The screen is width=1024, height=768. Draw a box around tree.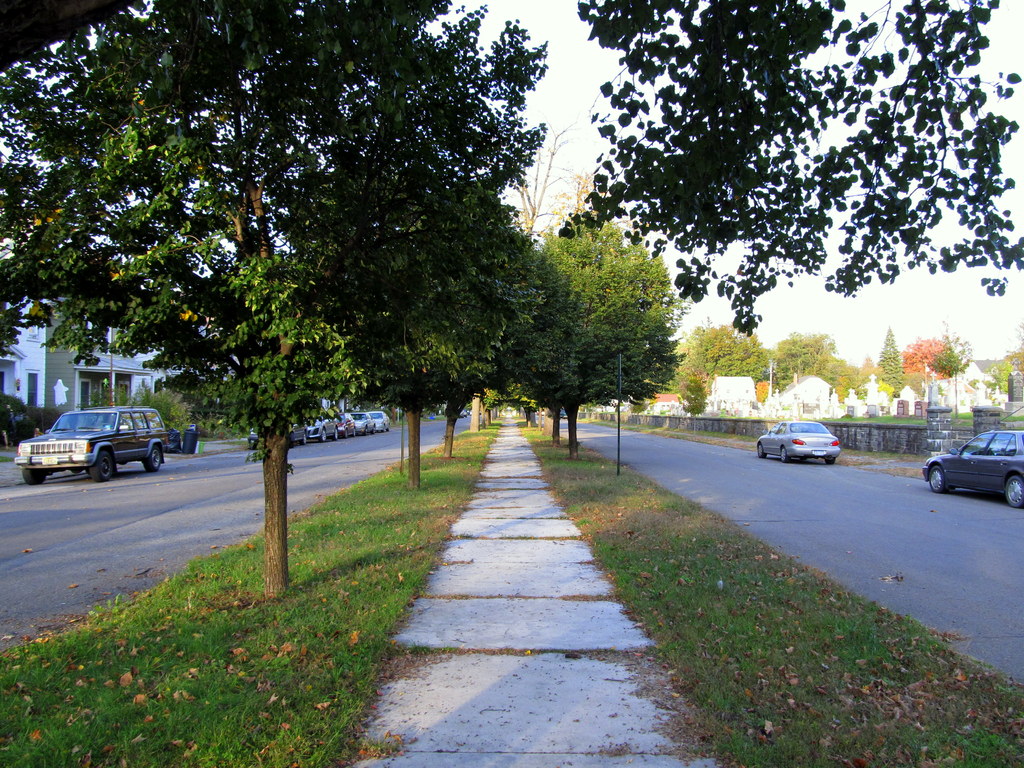
[left=0, top=0, right=545, bottom=595].
